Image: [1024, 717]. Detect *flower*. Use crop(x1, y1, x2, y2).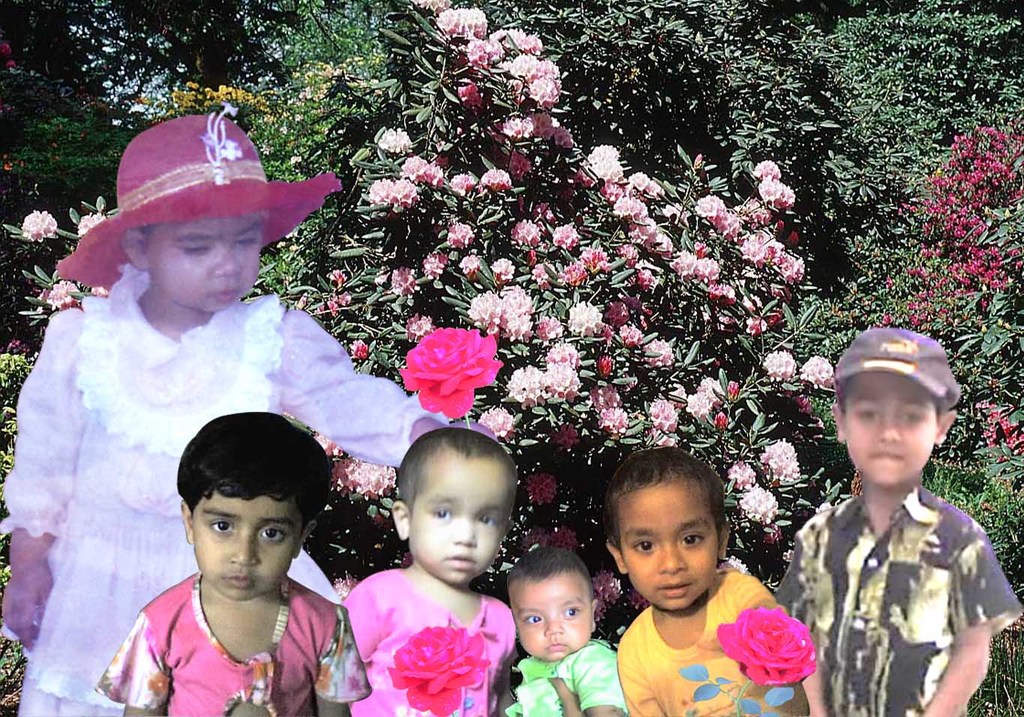
crop(740, 317, 770, 334).
